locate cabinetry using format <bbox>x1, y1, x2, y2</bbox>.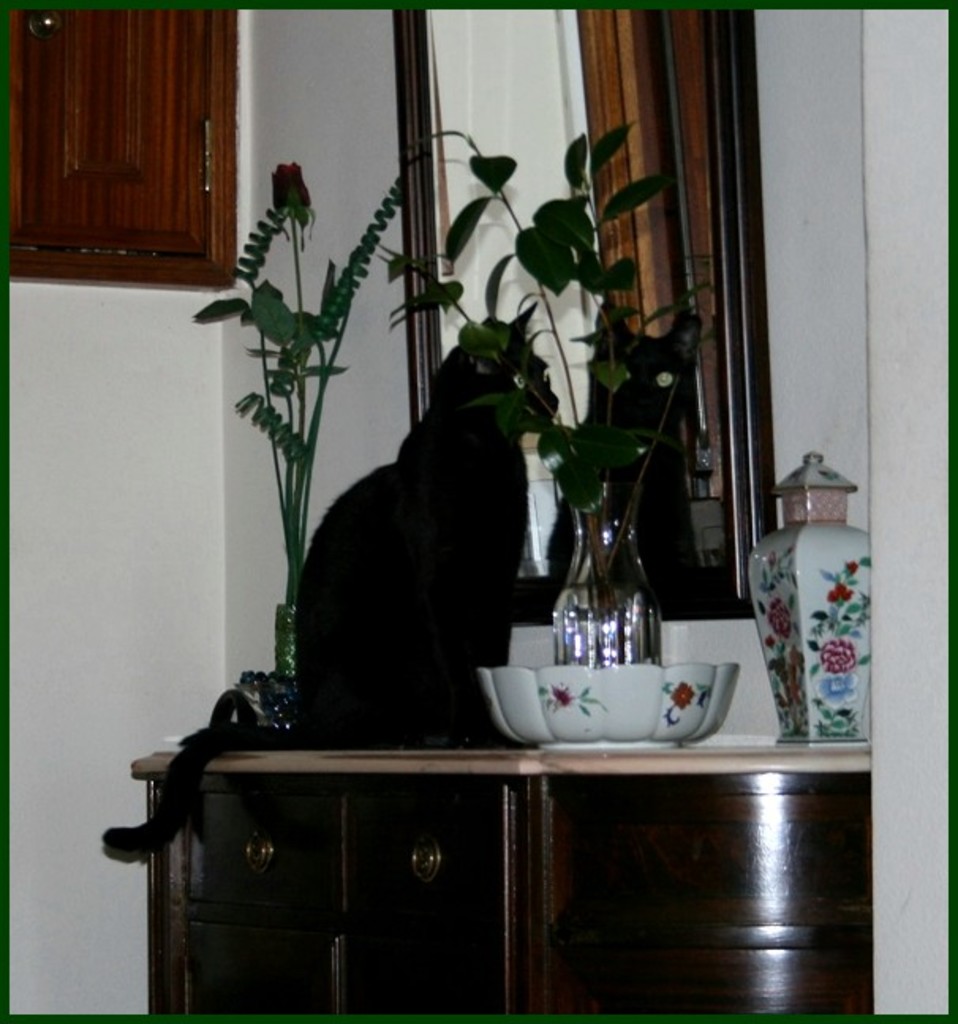
<bbox>6, 5, 239, 280</bbox>.
